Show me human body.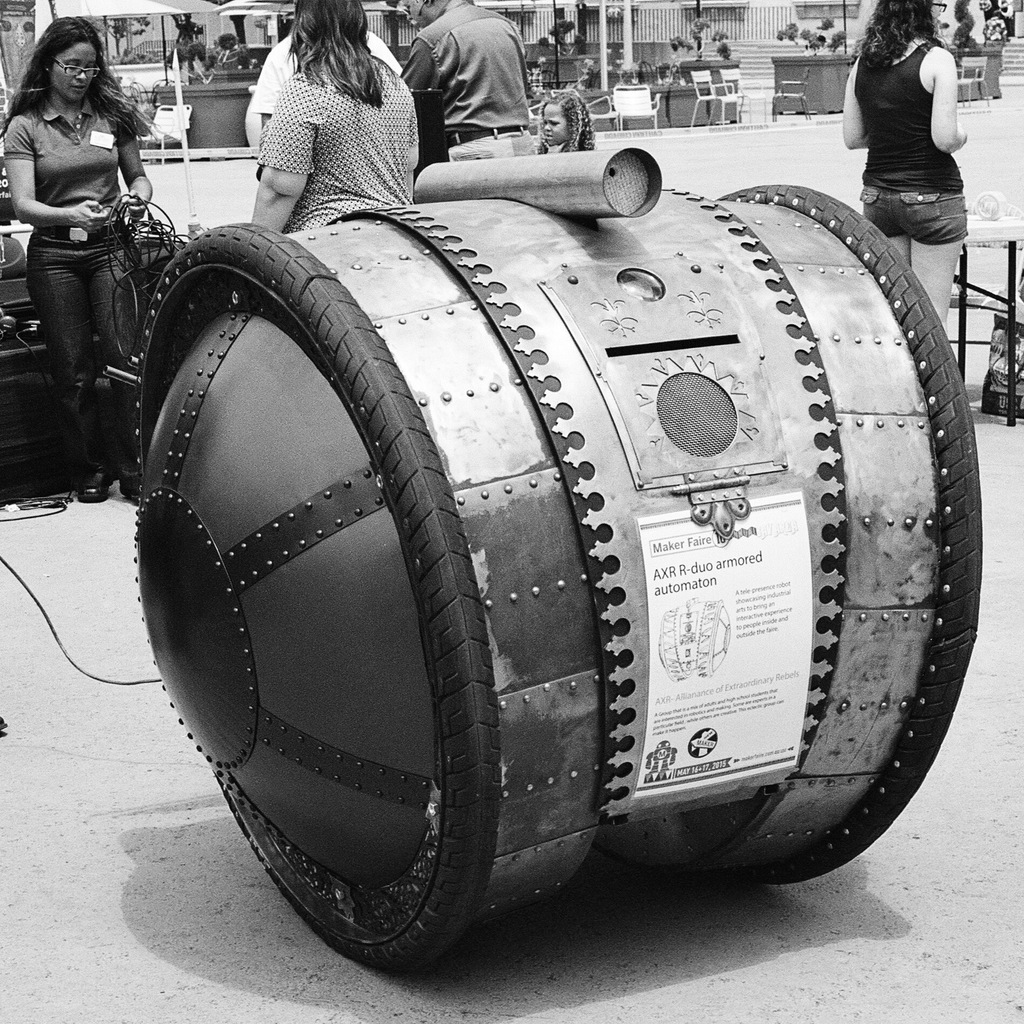
human body is here: box(392, 0, 548, 173).
